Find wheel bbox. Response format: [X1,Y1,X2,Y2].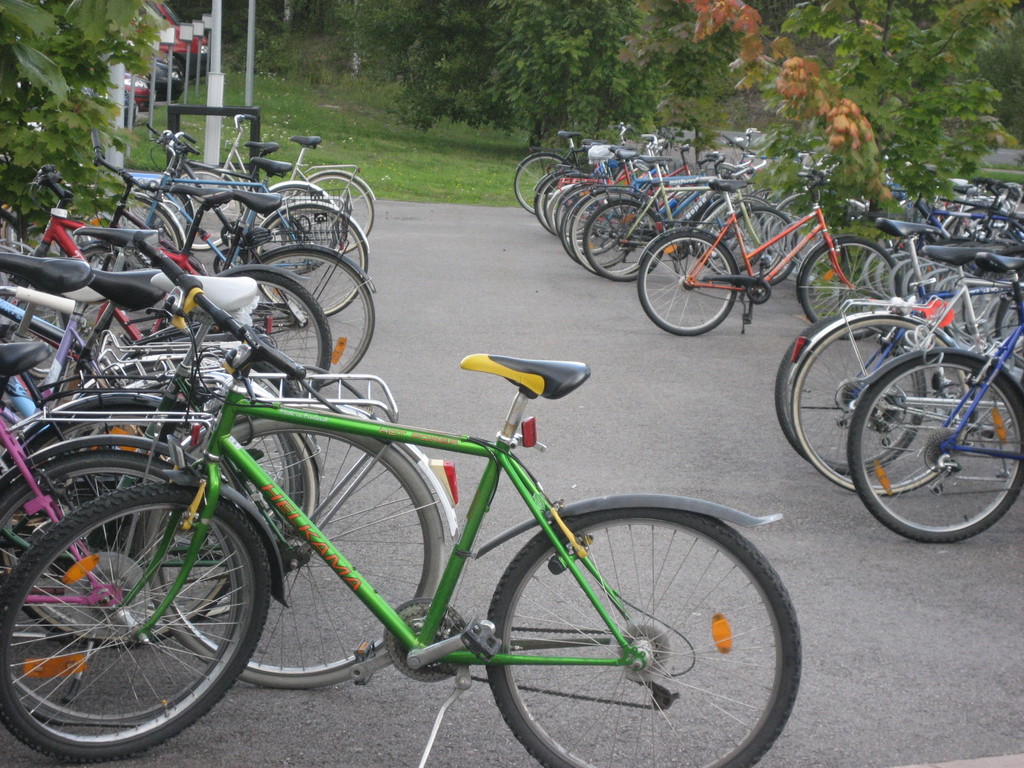
[0,446,249,728].
